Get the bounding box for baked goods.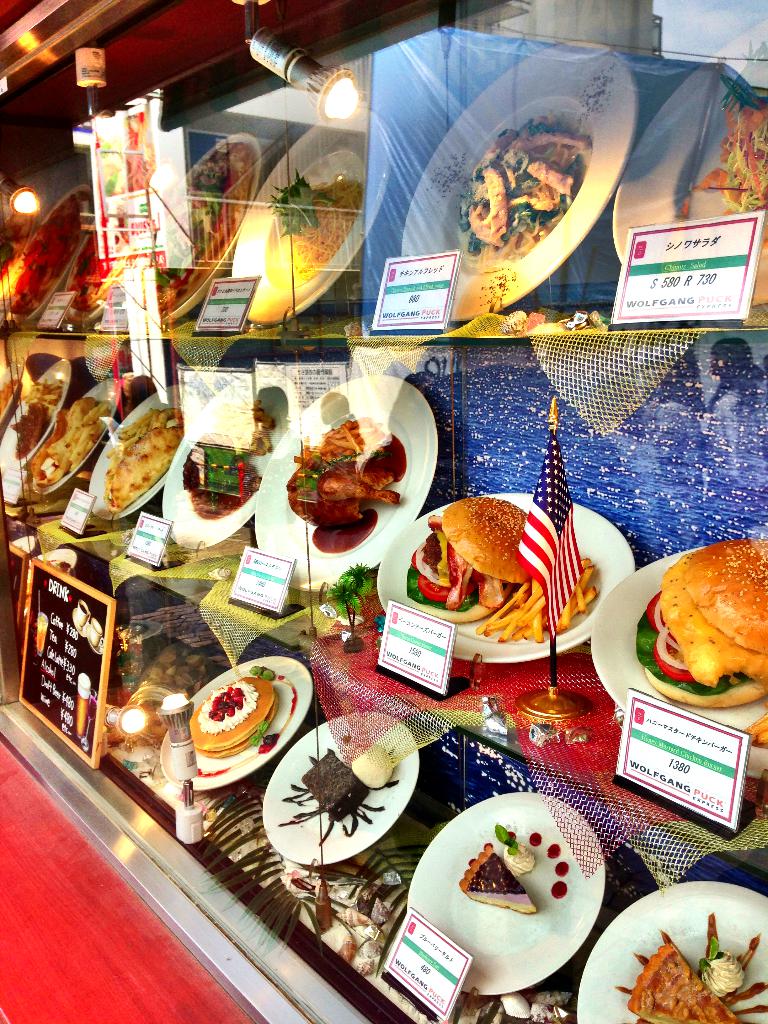
<box>184,438,262,520</box>.
